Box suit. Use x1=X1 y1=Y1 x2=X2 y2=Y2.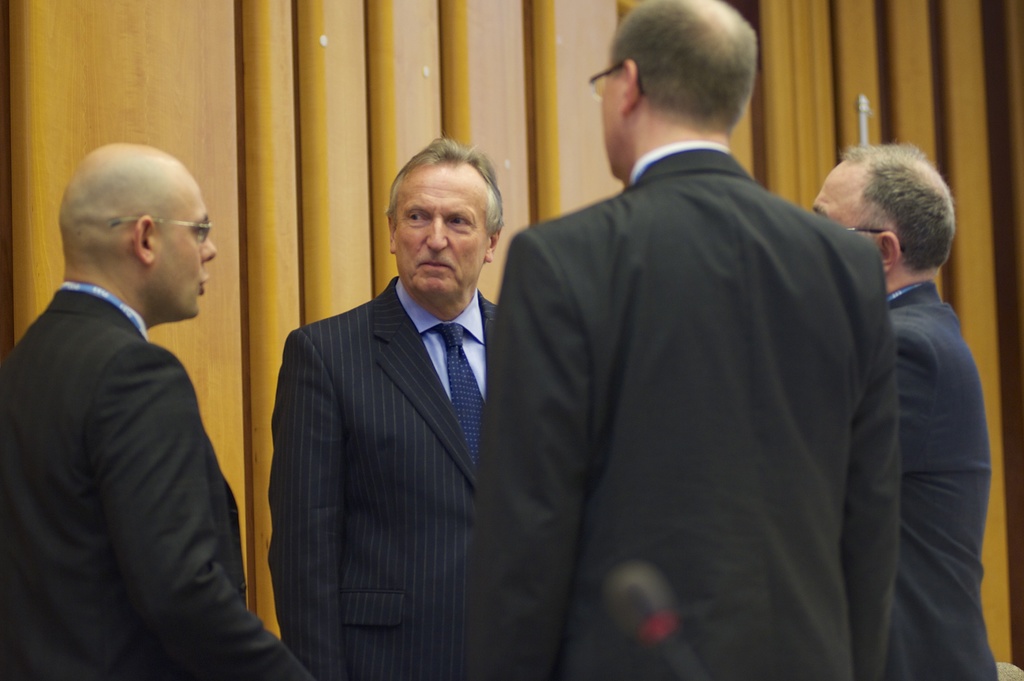
x1=7 y1=179 x2=275 y2=675.
